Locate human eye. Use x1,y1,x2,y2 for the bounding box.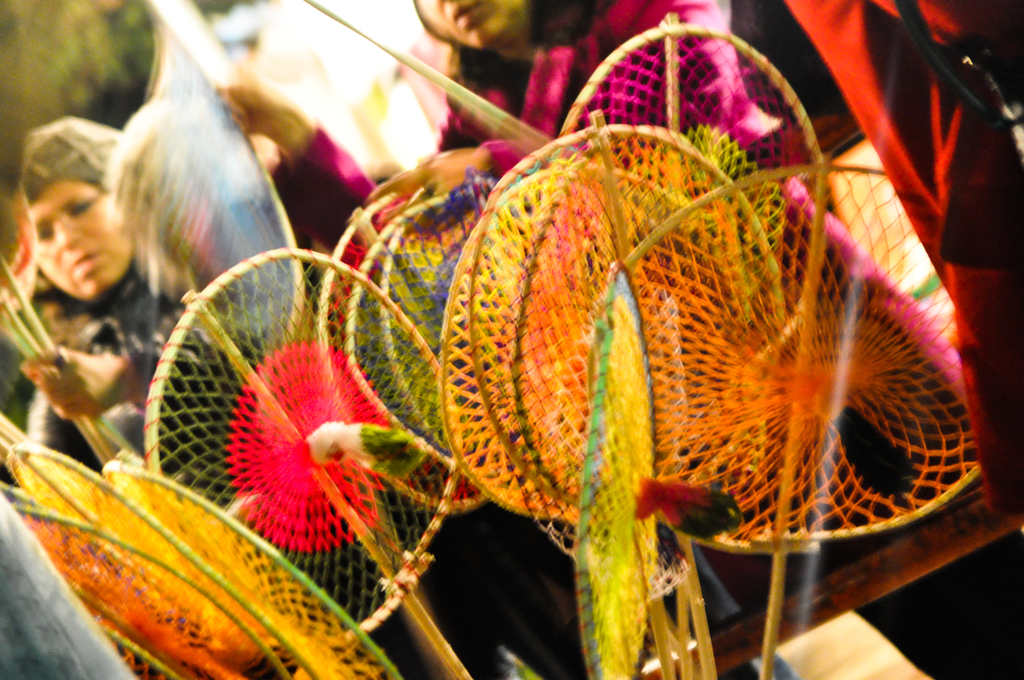
40,222,51,241.
